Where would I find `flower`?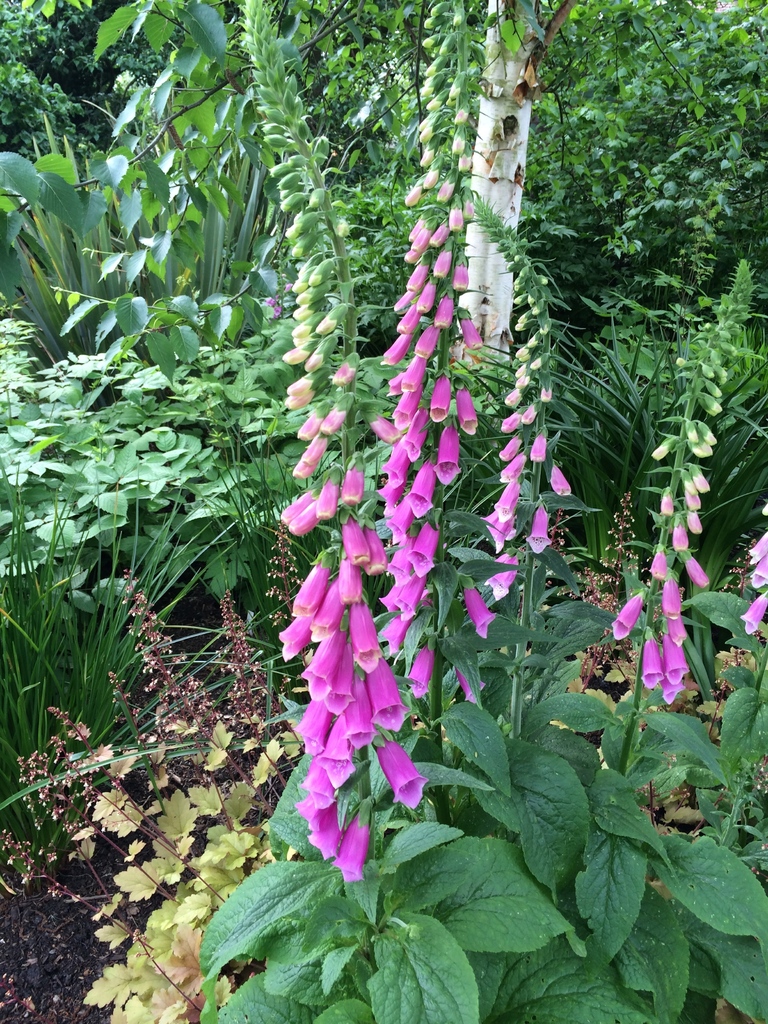
At 669:618:688:650.
